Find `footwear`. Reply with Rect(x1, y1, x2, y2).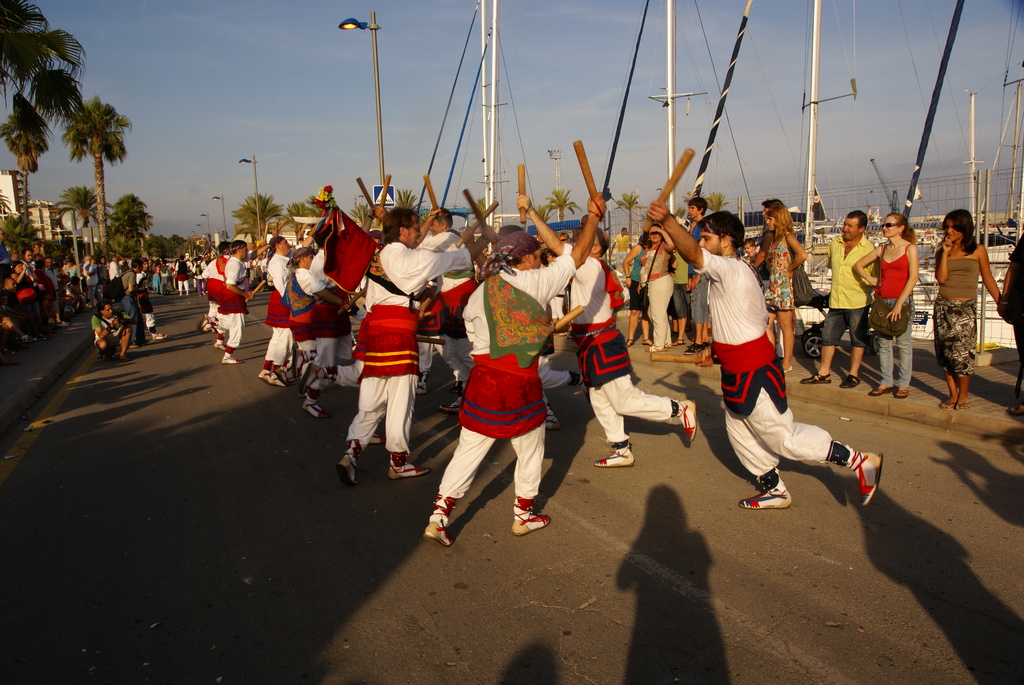
Rect(740, 489, 794, 510).
